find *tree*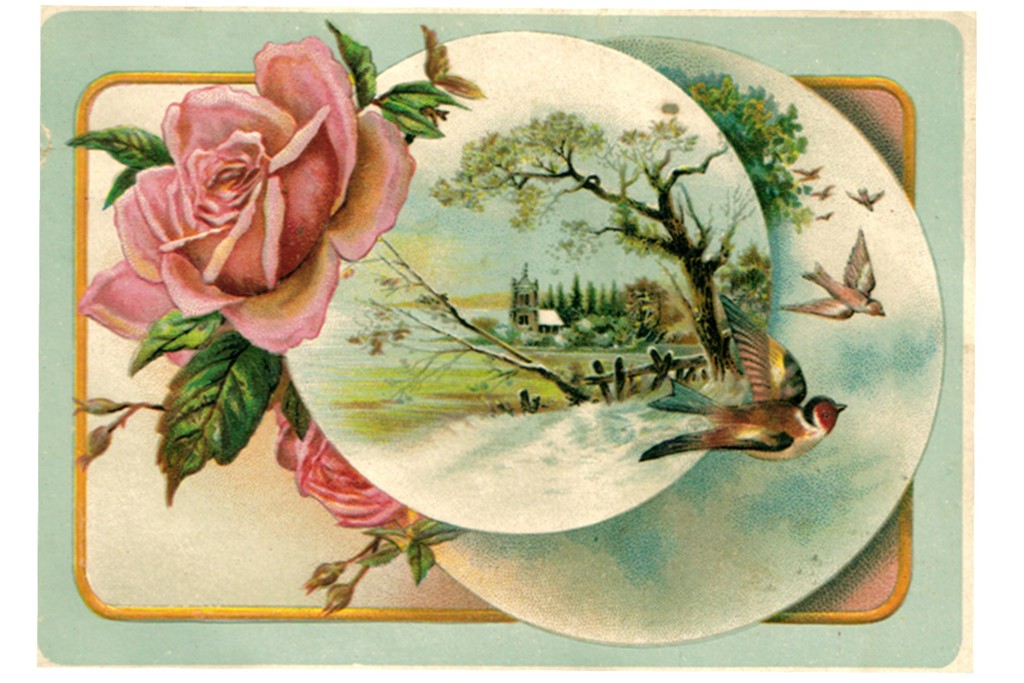
left=551, top=276, right=561, bottom=309
